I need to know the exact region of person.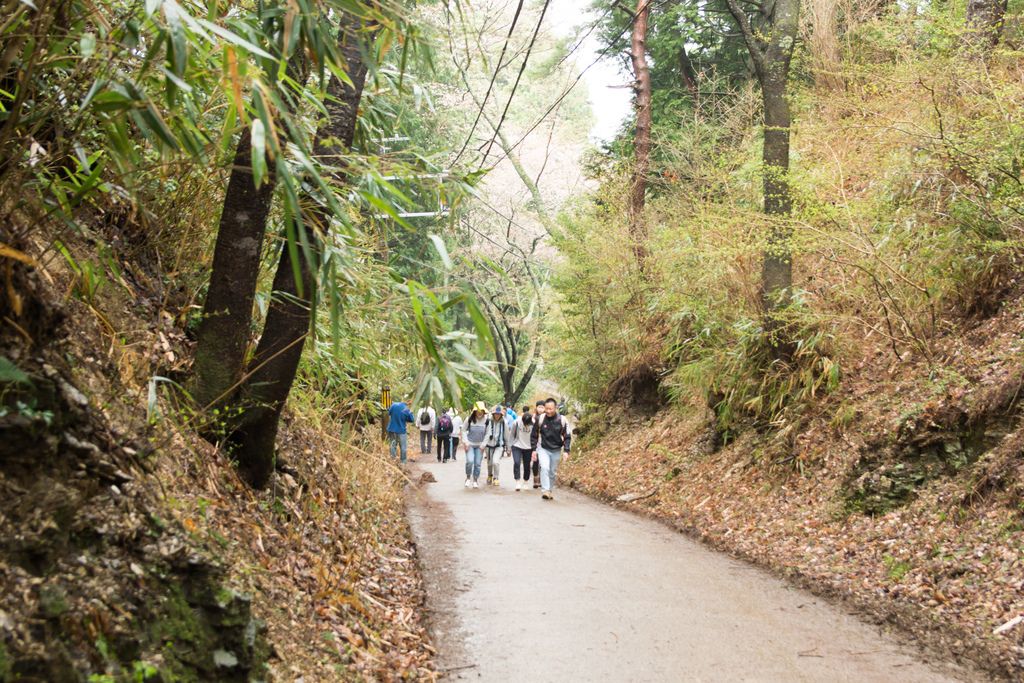
Region: [left=522, top=393, right=579, bottom=502].
